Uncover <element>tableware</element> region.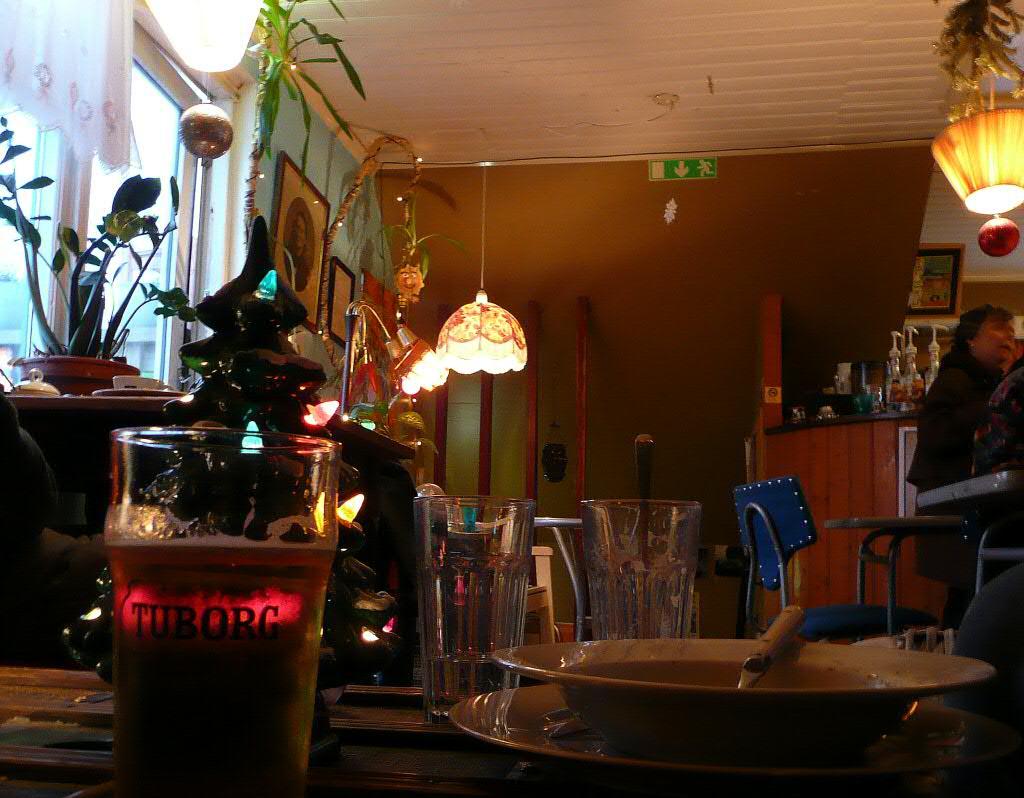
Uncovered: BBox(732, 604, 811, 695).
